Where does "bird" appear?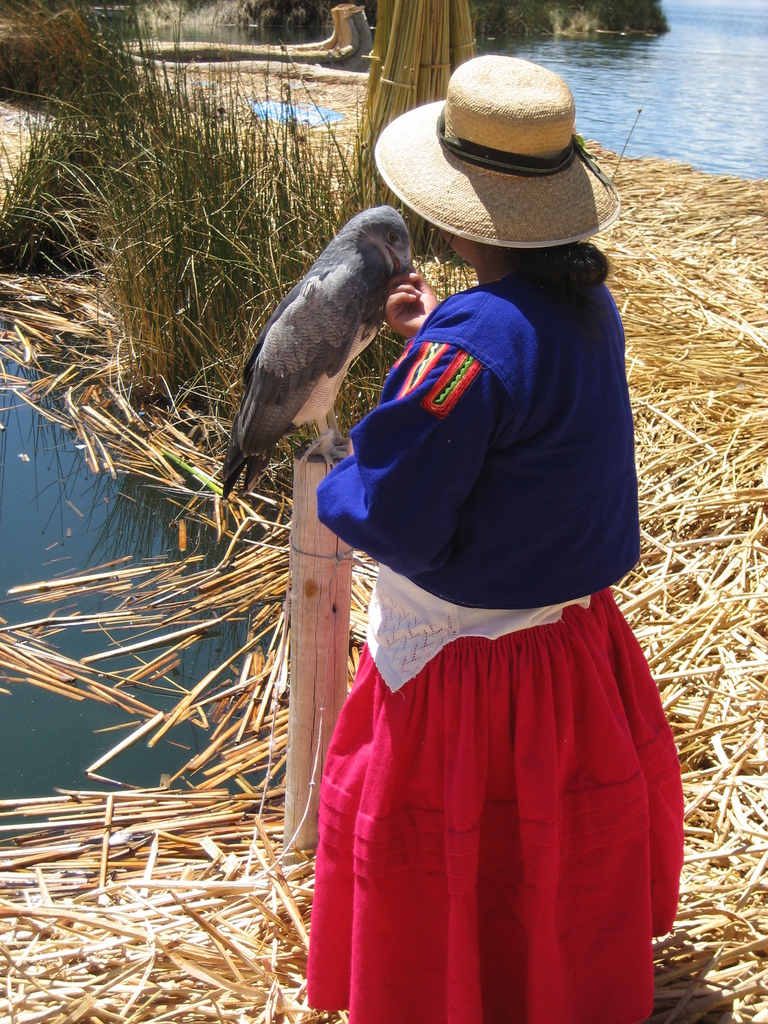
Appears at box(230, 201, 406, 458).
